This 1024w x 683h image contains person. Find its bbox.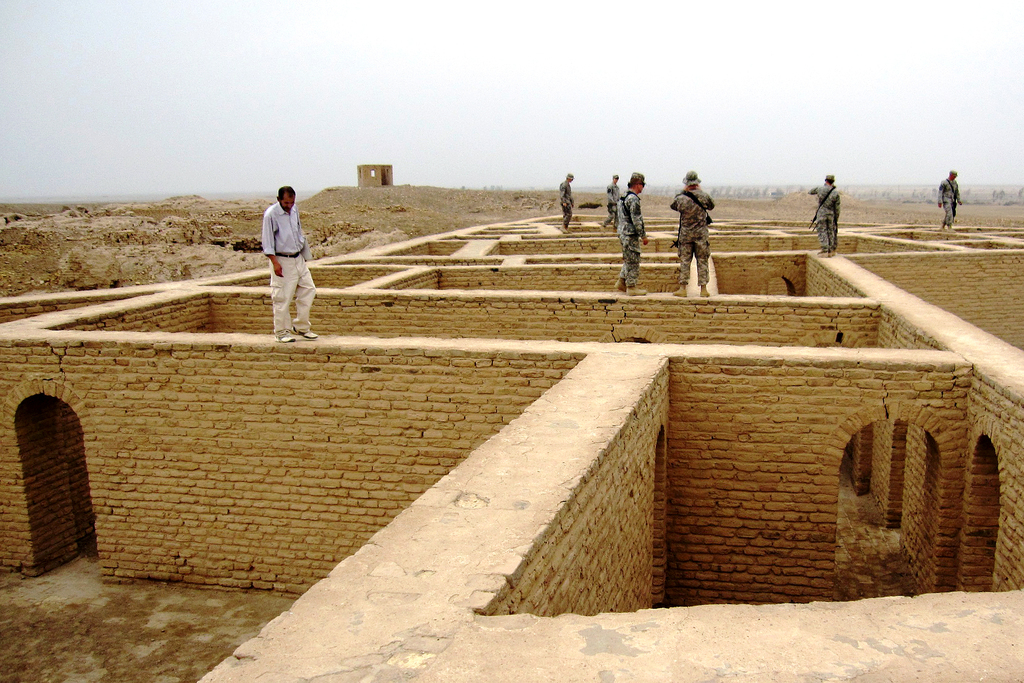
pyautogui.locateOnScreen(936, 174, 964, 231).
